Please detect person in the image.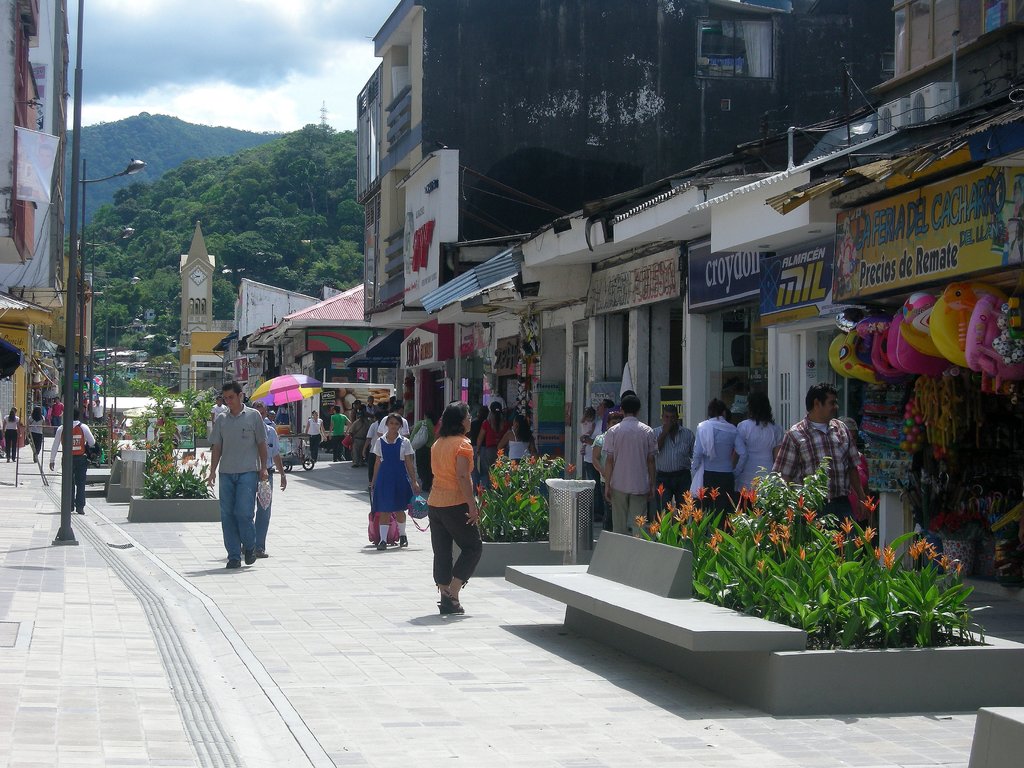
select_region(240, 397, 286, 557).
